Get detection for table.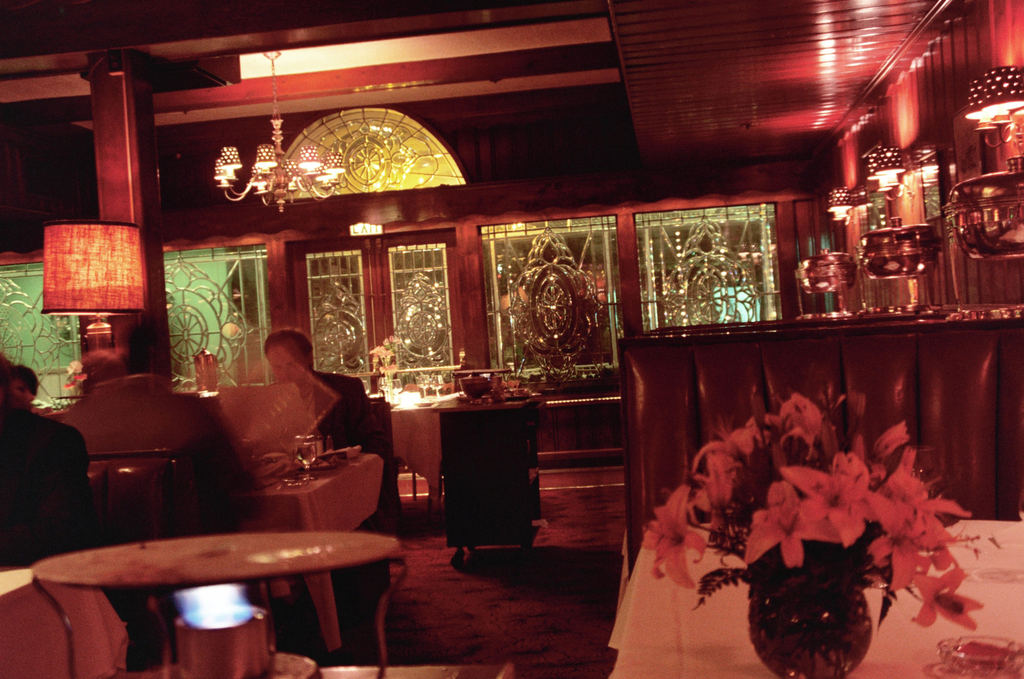
Detection: crop(30, 535, 410, 678).
